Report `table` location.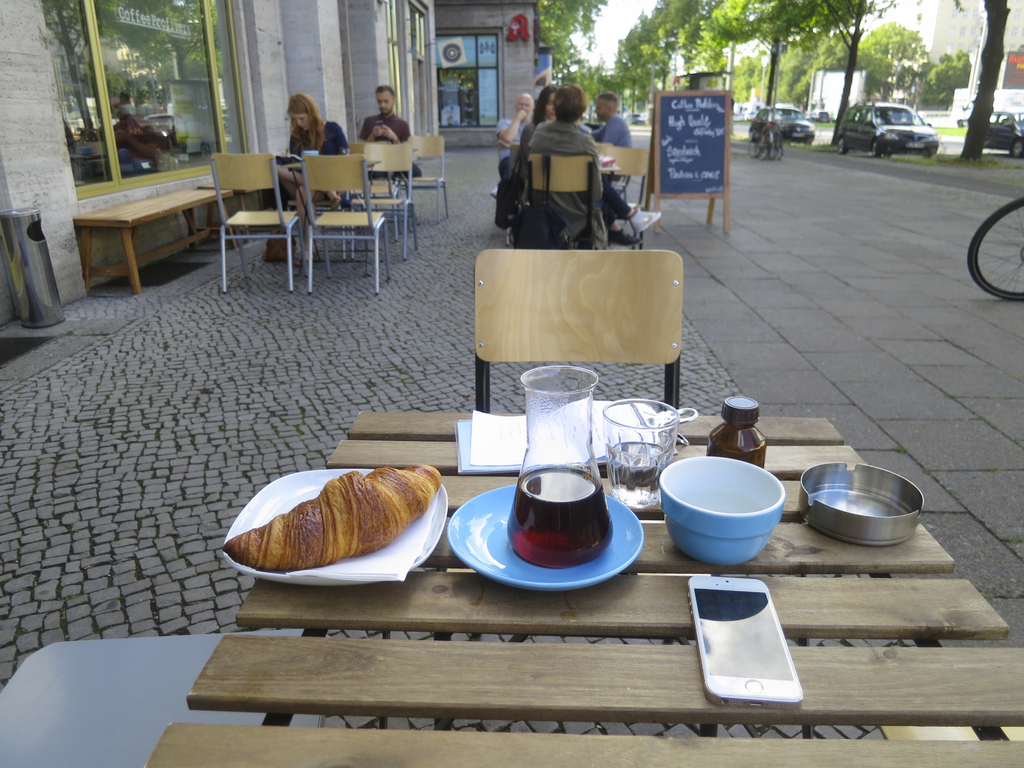
Report: [74, 190, 235, 297].
